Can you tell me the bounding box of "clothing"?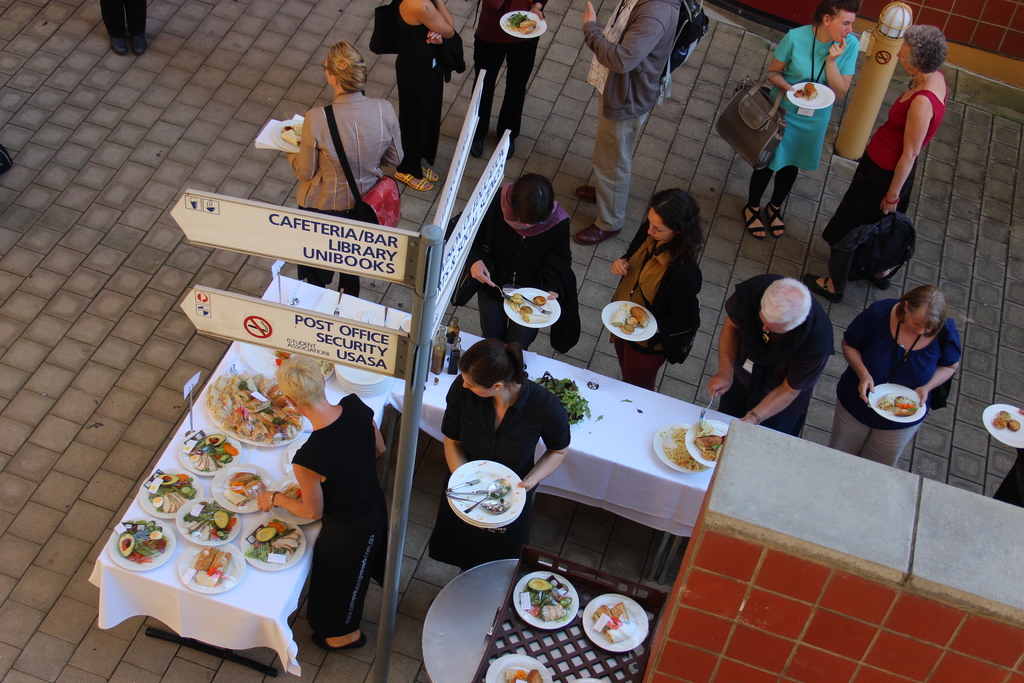
(left=717, top=270, right=844, bottom=434).
